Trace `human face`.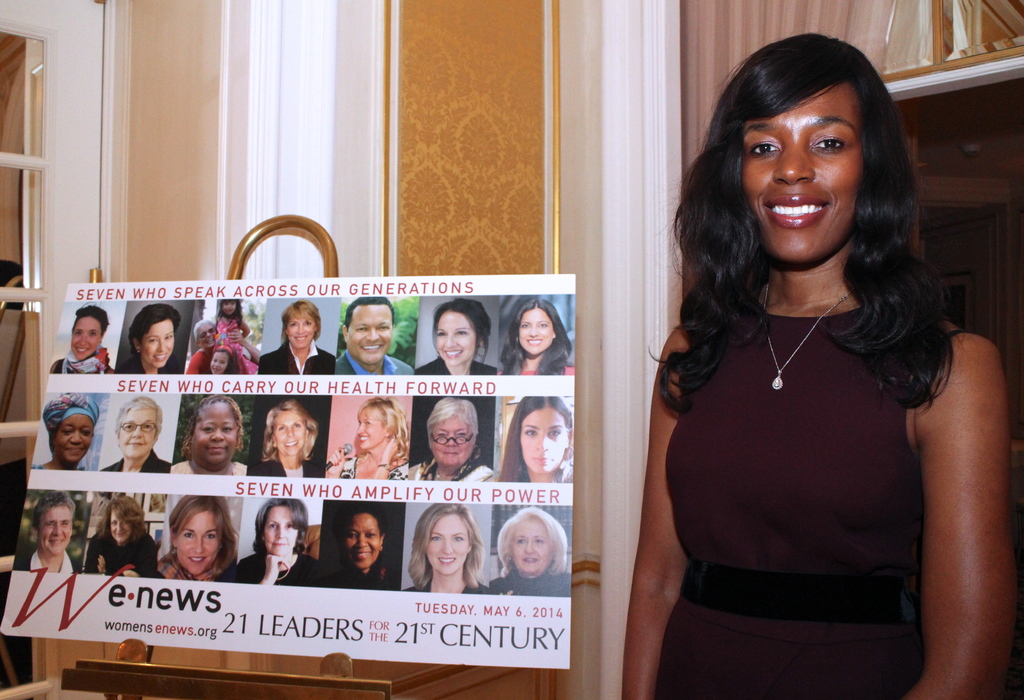
Traced to (345, 307, 392, 358).
